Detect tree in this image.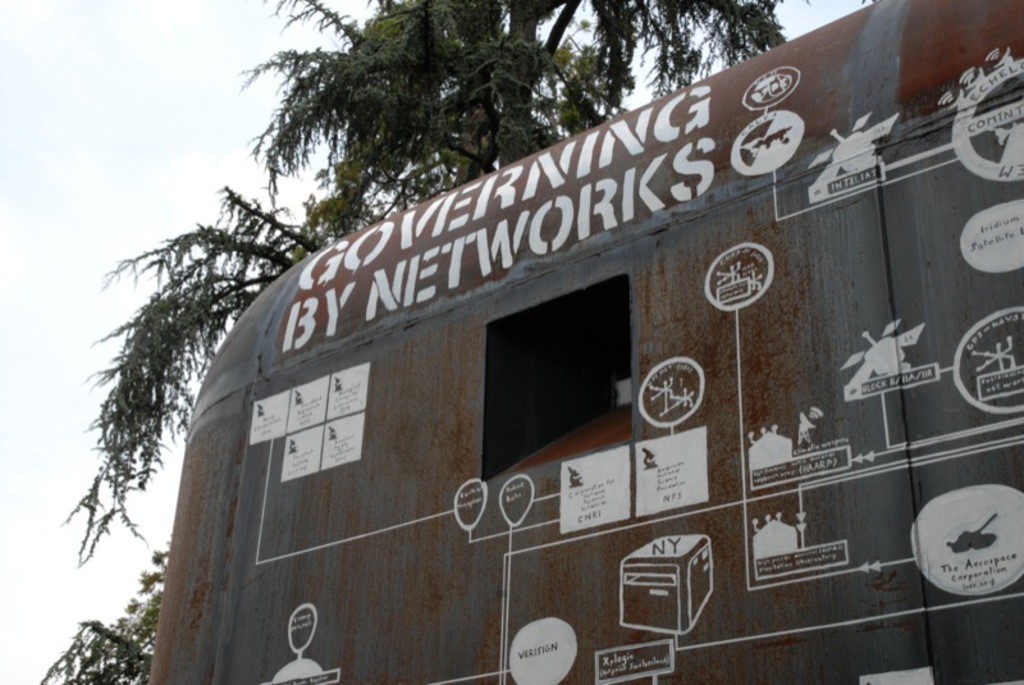
Detection: <region>31, 533, 173, 684</region>.
